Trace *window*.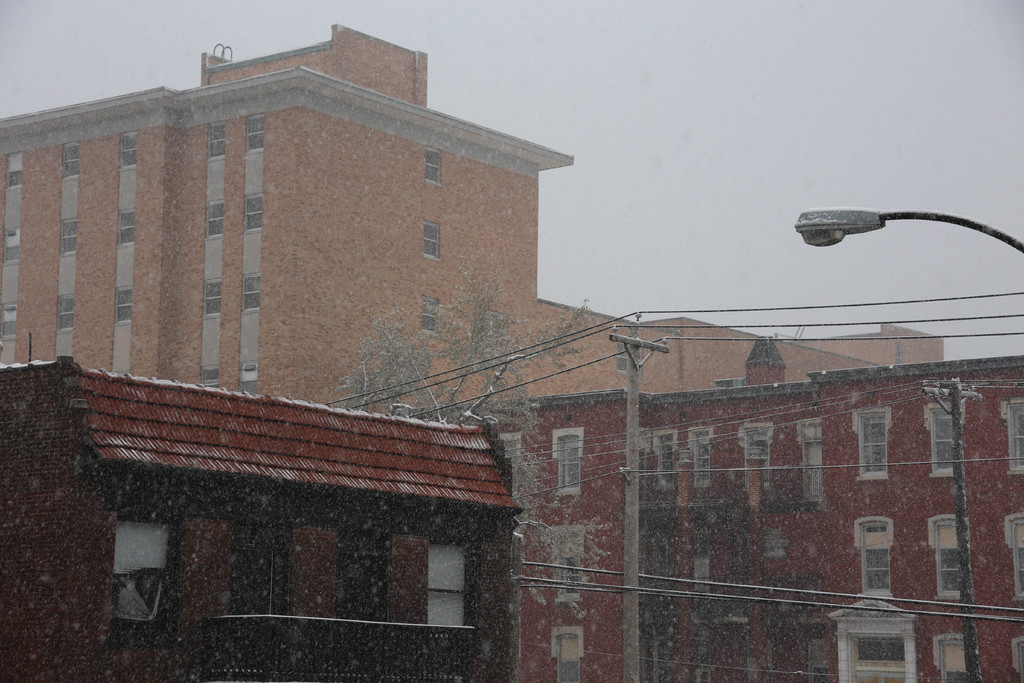
Traced to detection(109, 500, 179, 657).
